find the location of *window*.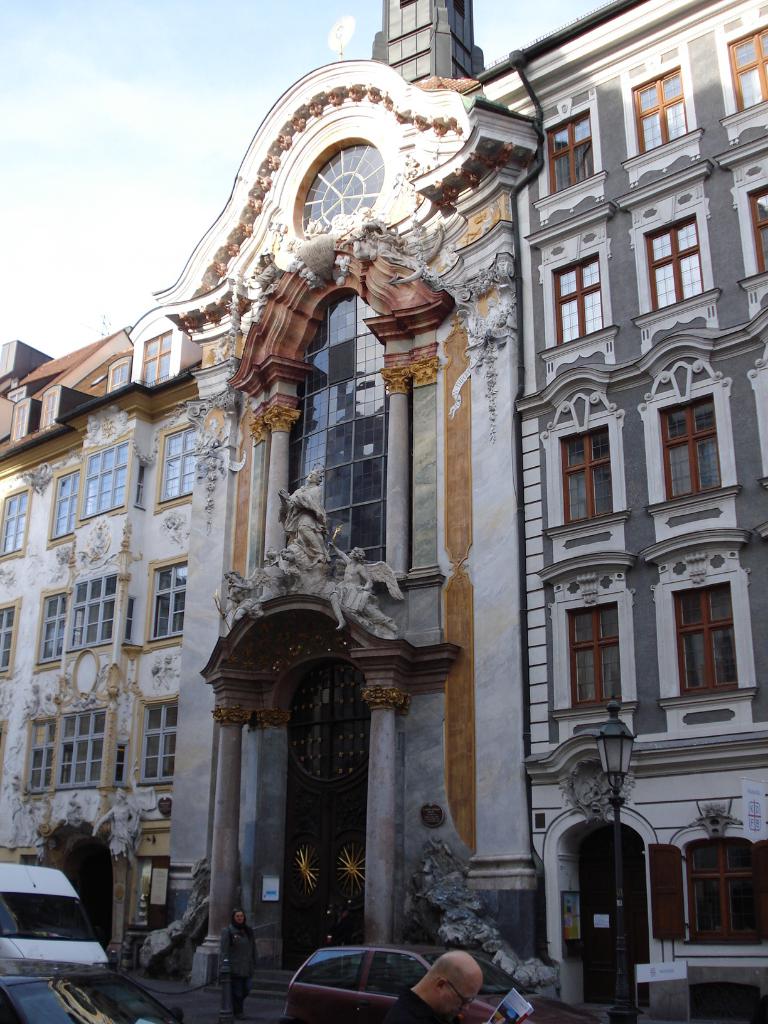
Location: bbox=[137, 330, 170, 378].
